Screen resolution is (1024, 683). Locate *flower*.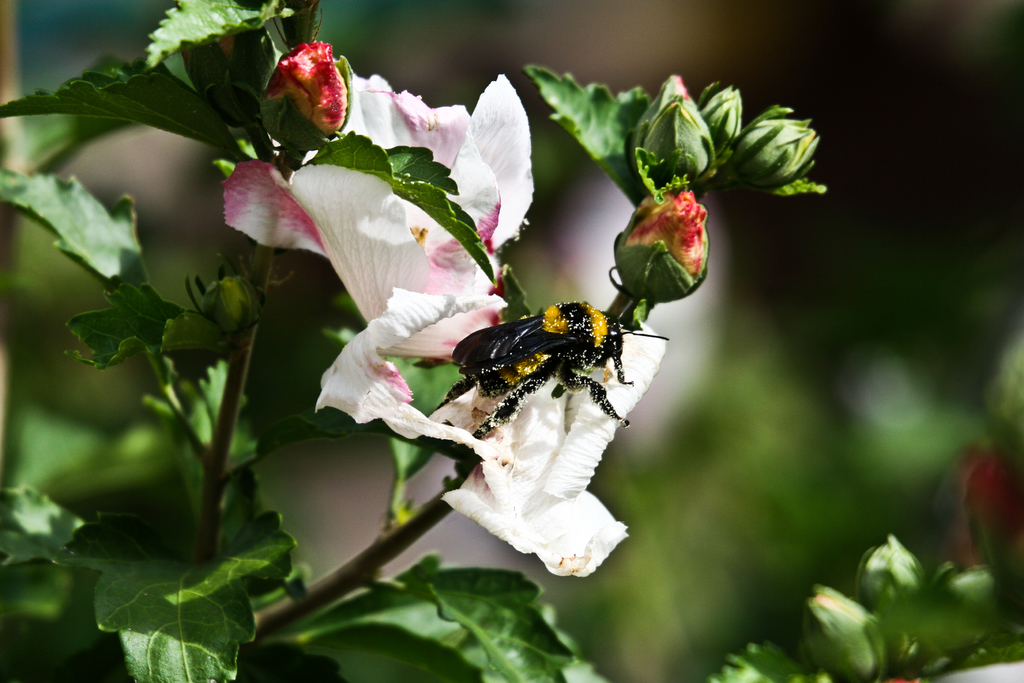
bbox=[414, 321, 668, 579].
